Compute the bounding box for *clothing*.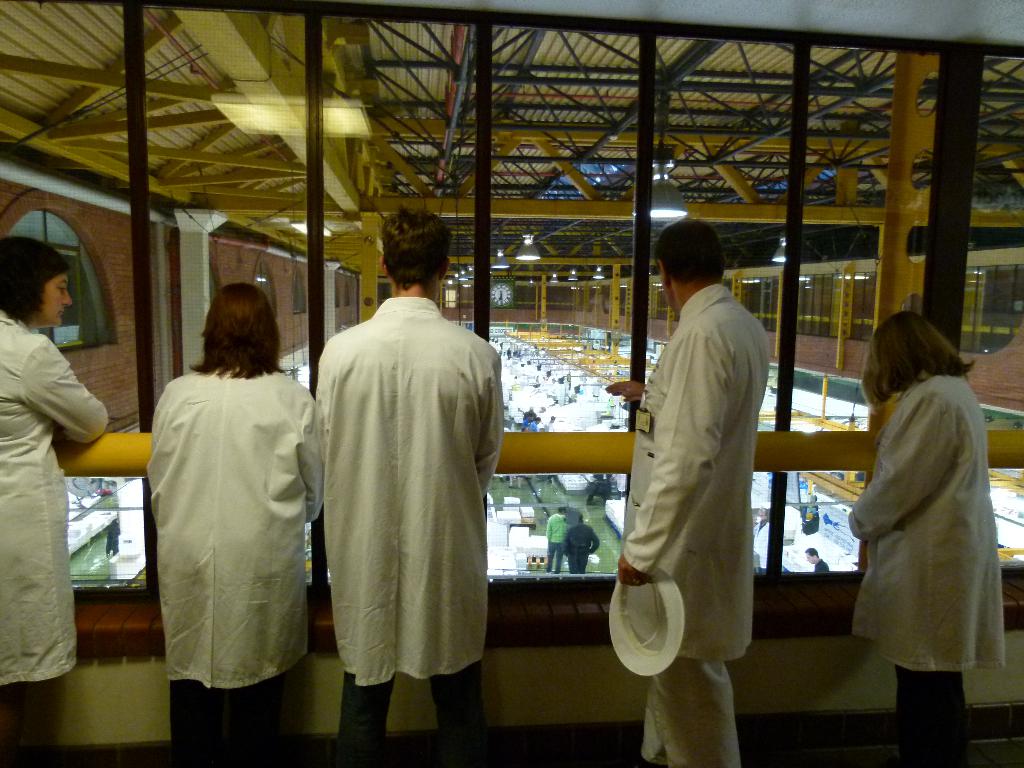
detection(847, 365, 1009, 767).
